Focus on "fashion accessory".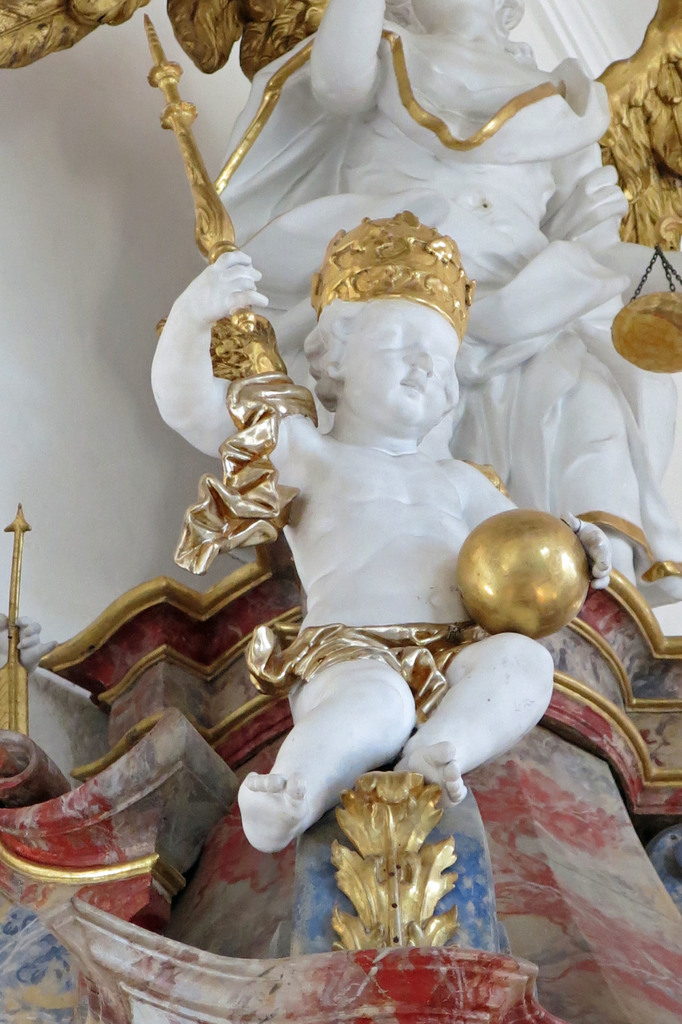
Focused at region(314, 207, 476, 345).
